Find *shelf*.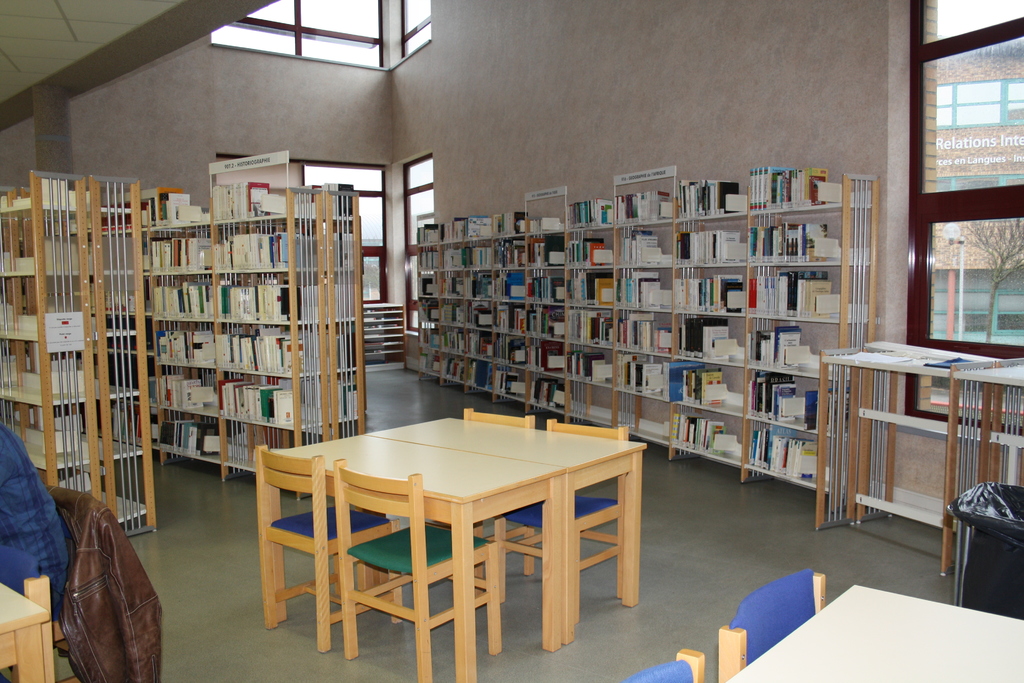
157, 325, 214, 367.
